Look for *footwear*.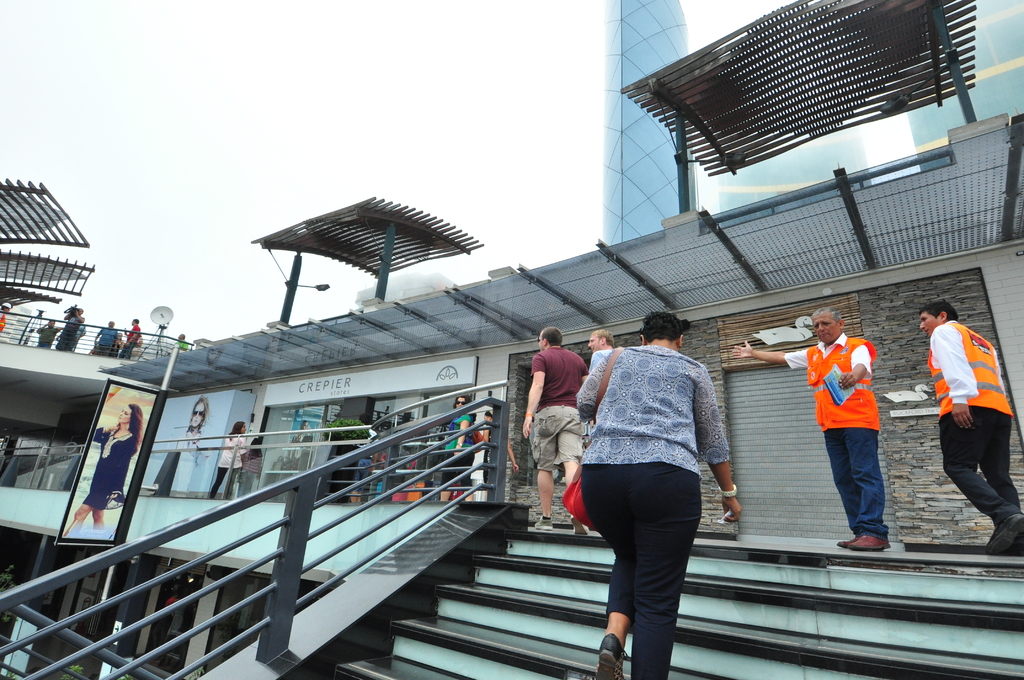
Found: rect(534, 513, 551, 531).
